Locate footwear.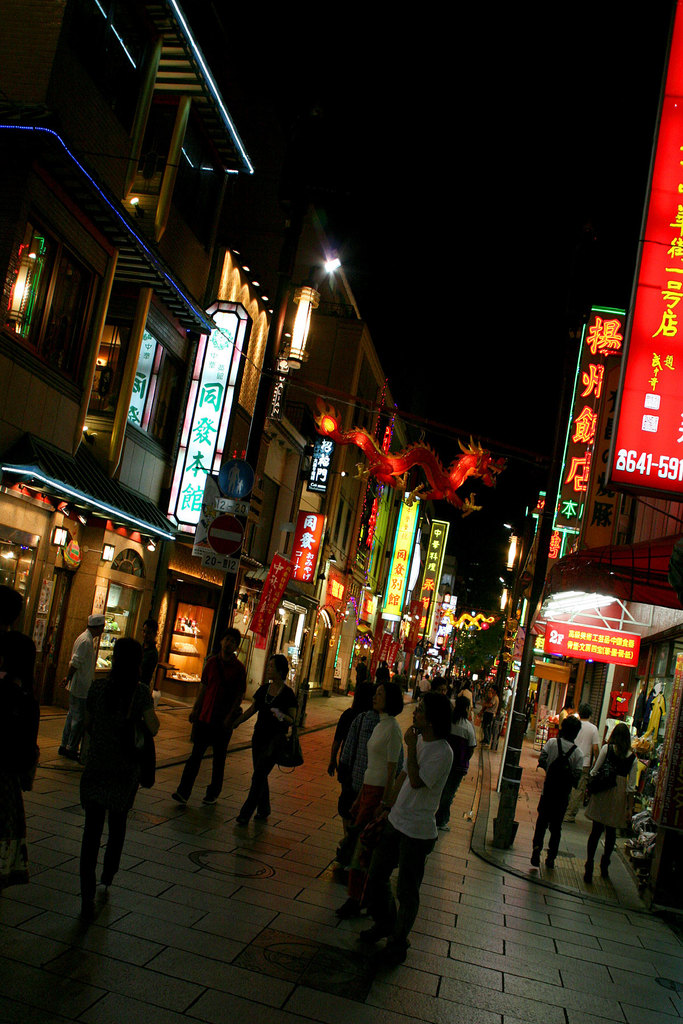
Bounding box: box=[584, 869, 593, 879].
